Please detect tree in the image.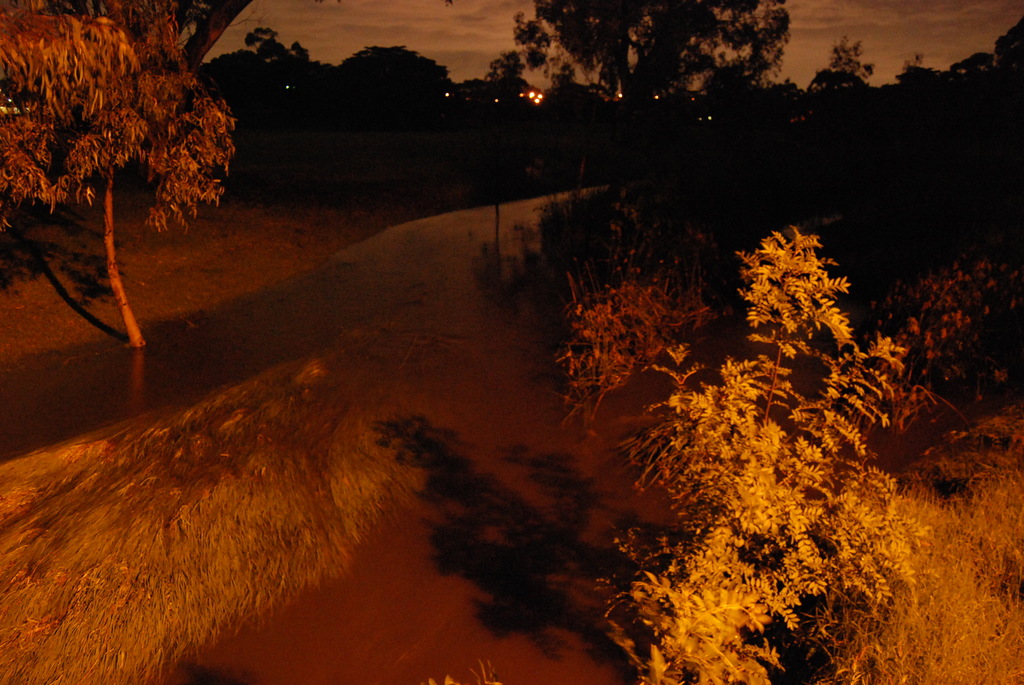
BBox(544, 56, 579, 93).
